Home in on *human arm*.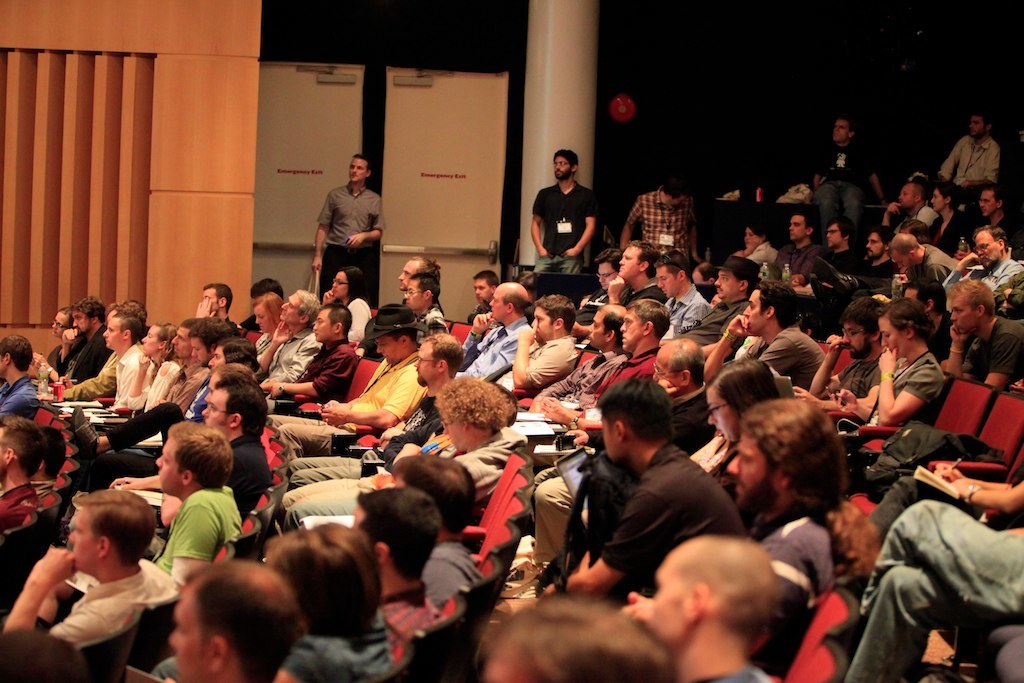
Homed in at select_region(457, 310, 493, 376).
